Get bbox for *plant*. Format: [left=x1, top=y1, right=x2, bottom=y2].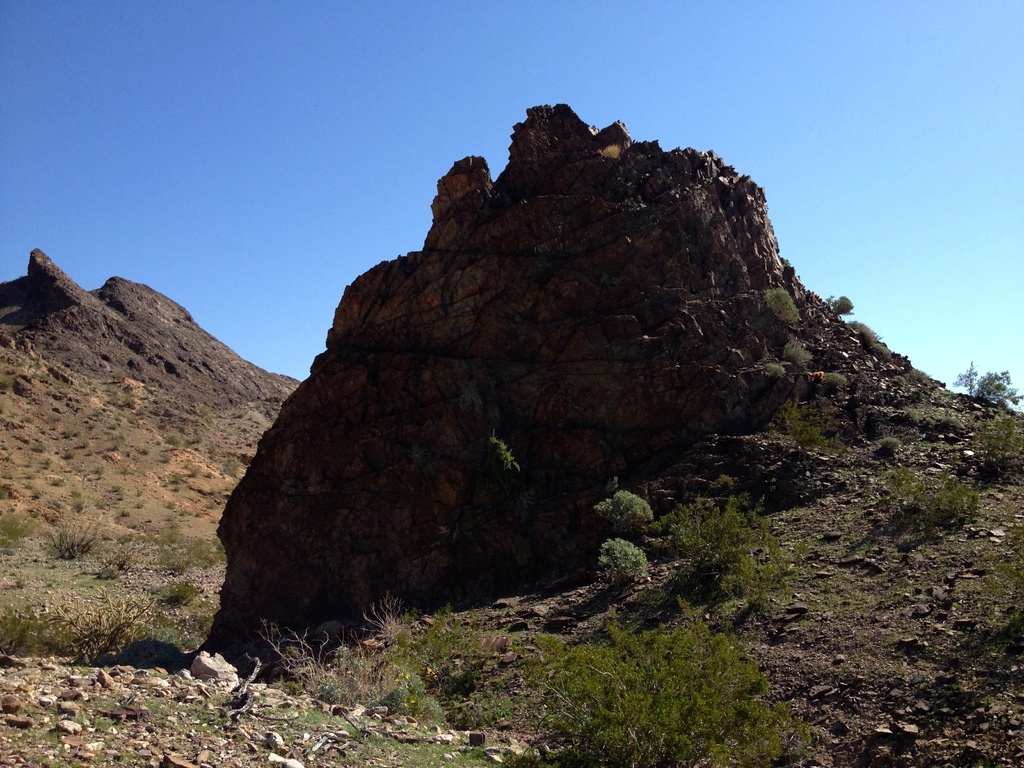
[left=116, top=504, right=135, bottom=522].
